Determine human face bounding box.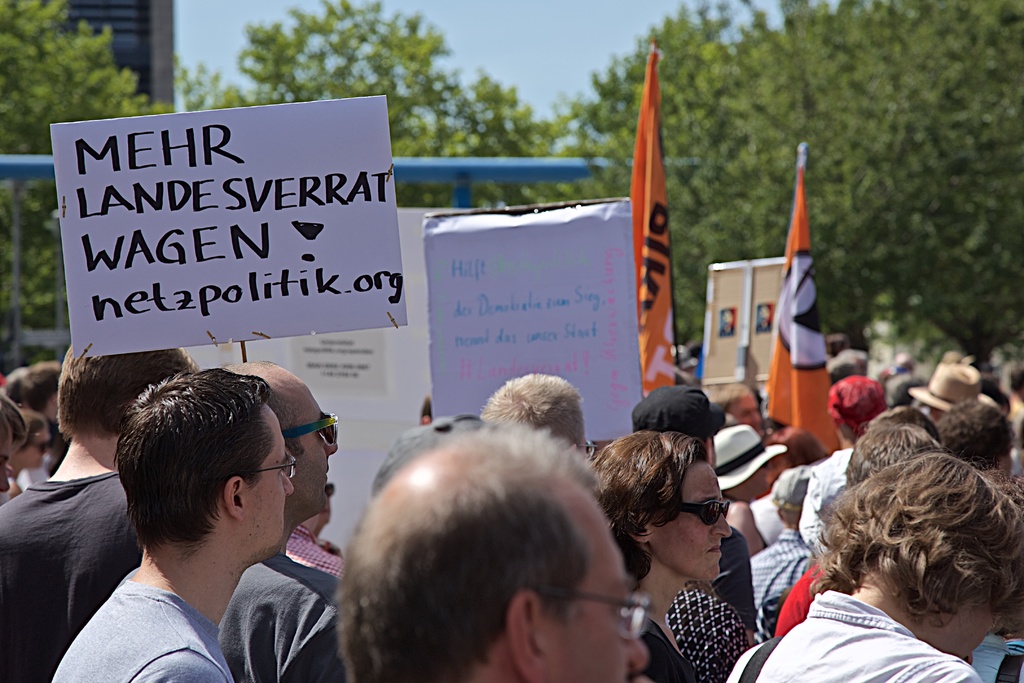
Determined: left=246, top=413, right=295, bottom=557.
